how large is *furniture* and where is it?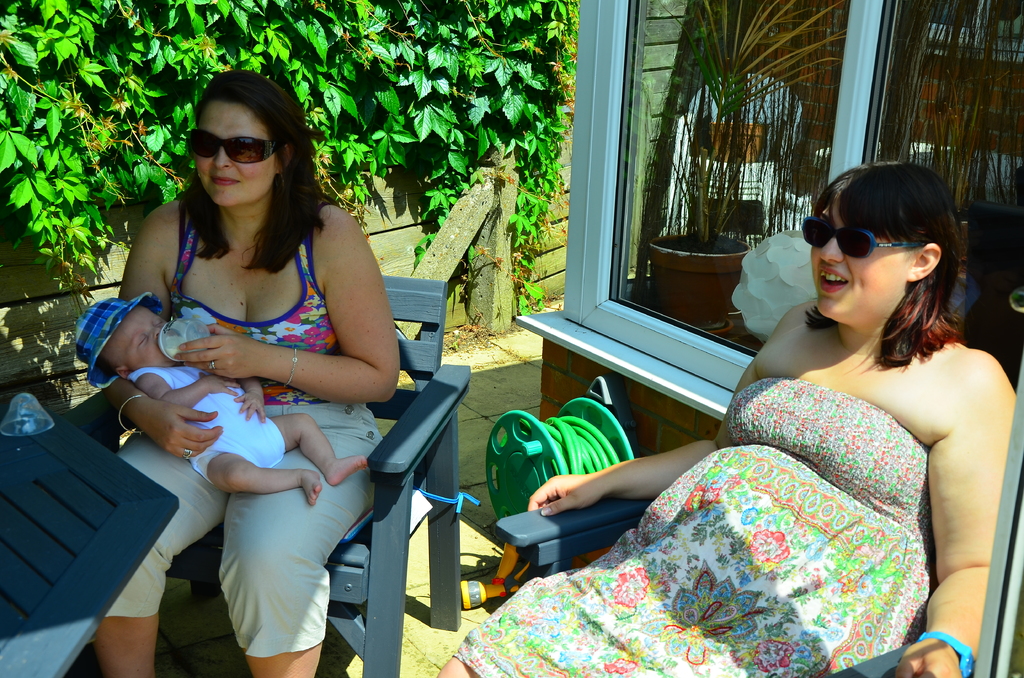
Bounding box: (499, 497, 909, 677).
